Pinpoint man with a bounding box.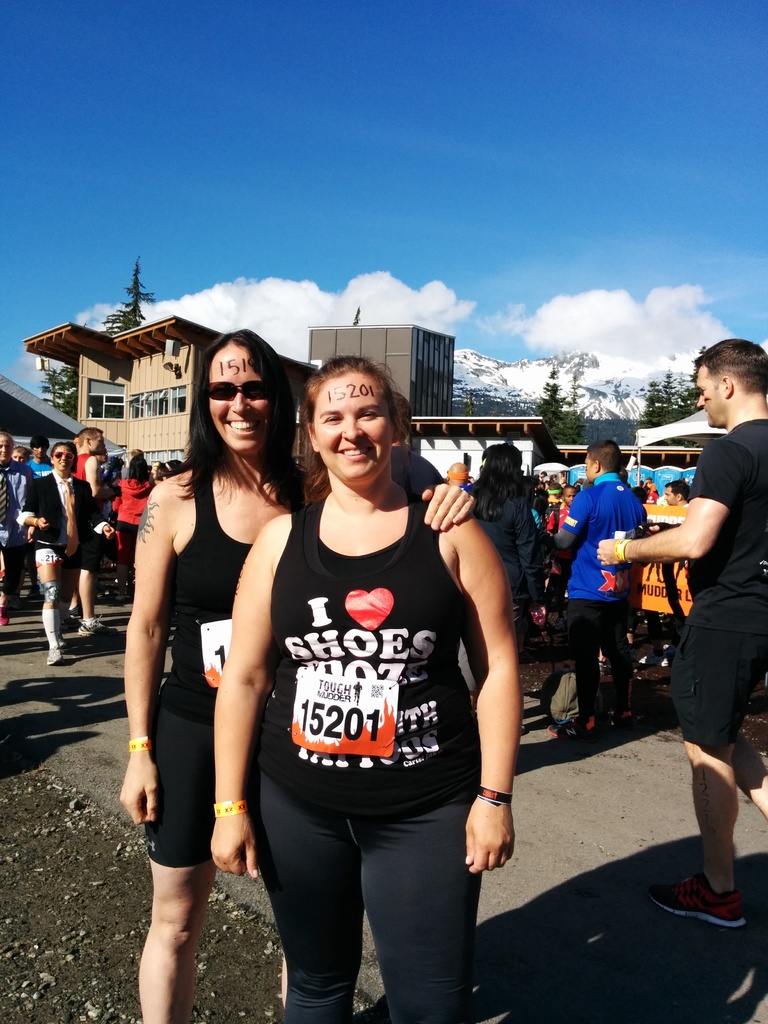
crop(0, 429, 34, 602).
